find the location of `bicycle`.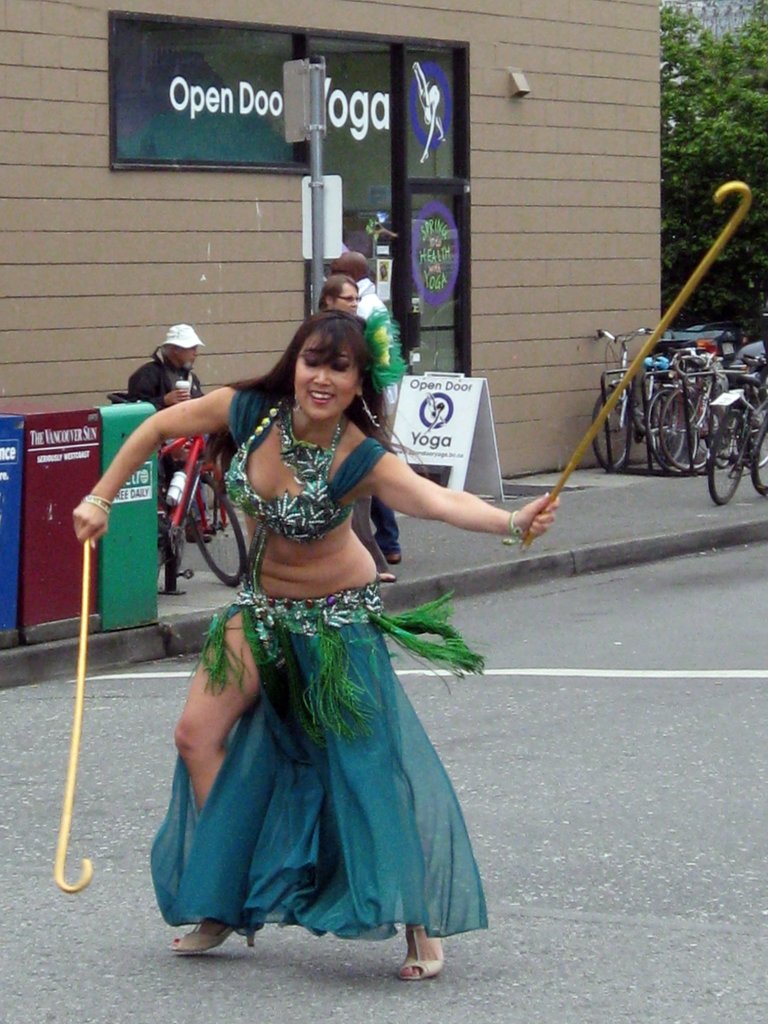
Location: bbox(597, 331, 688, 478).
